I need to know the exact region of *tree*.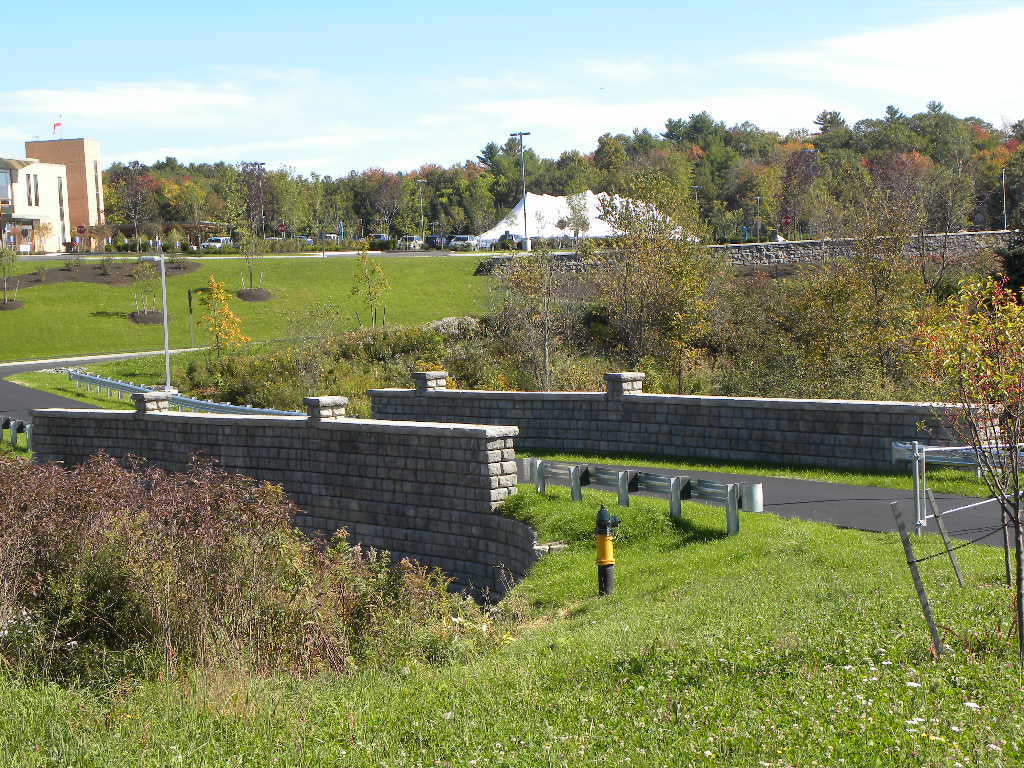
Region: bbox=[570, 179, 738, 342].
